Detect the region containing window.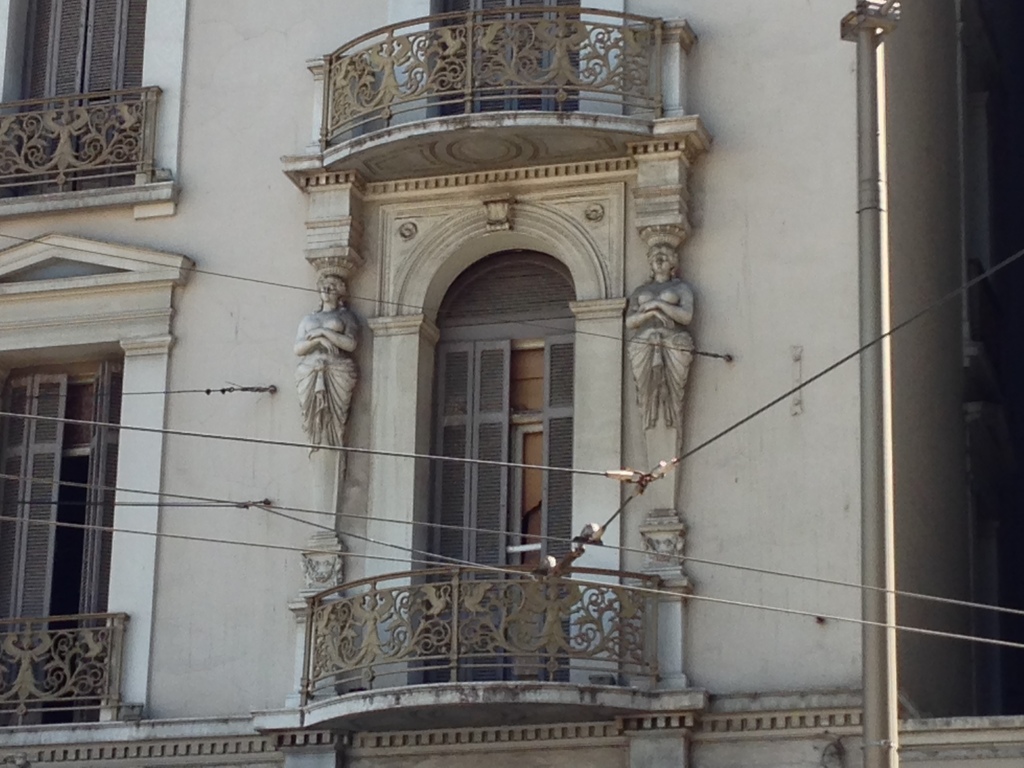
(x1=0, y1=0, x2=153, y2=200).
